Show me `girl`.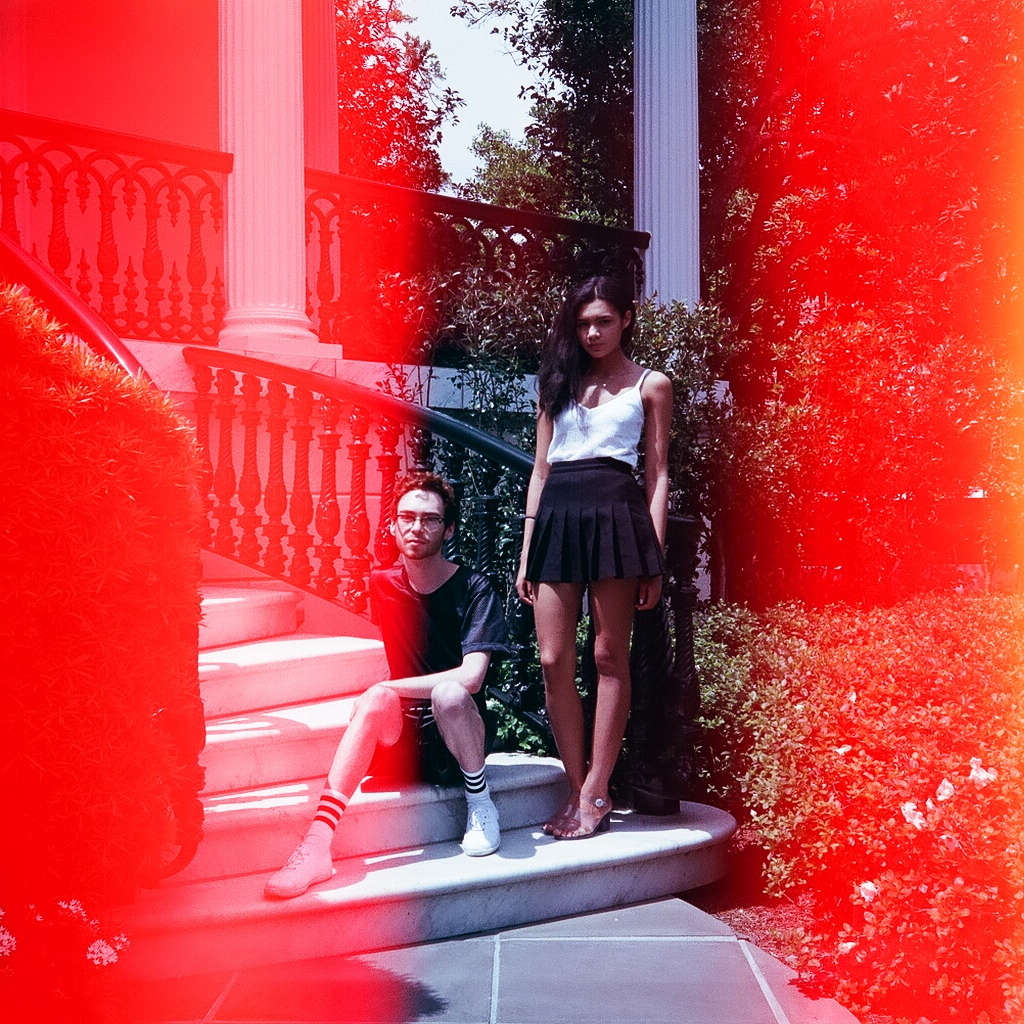
`girl` is here: <region>512, 267, 673, 842</region>.
